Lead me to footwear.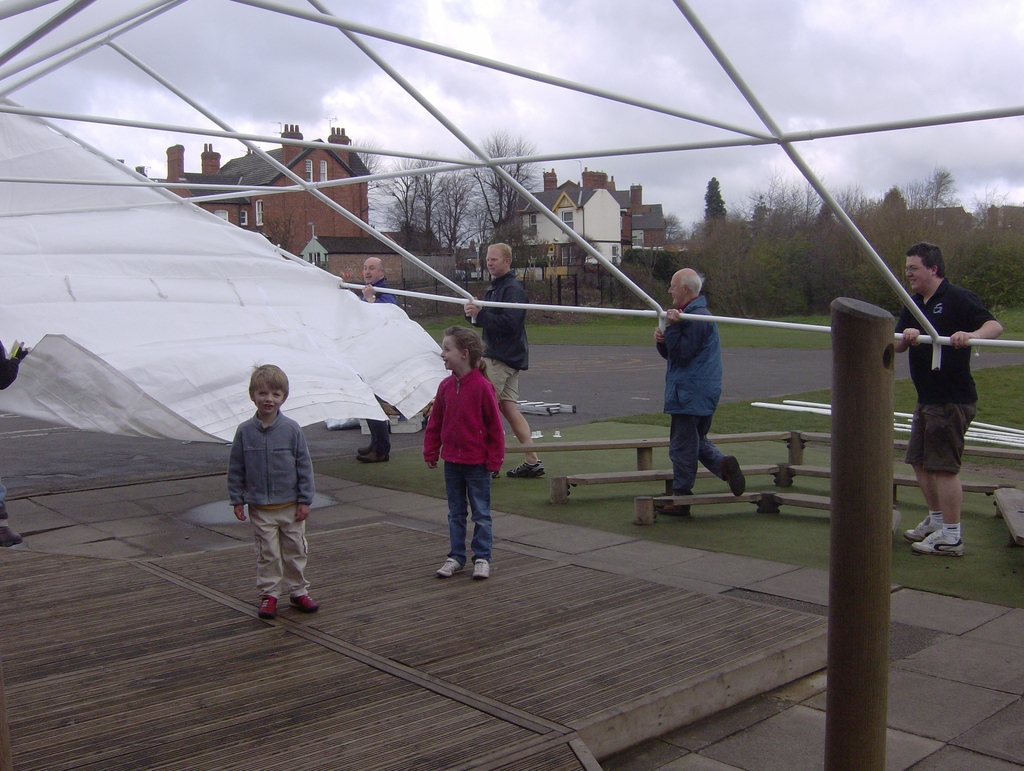
Lead to x1=471 y1=558 x2=492 y2=580.
